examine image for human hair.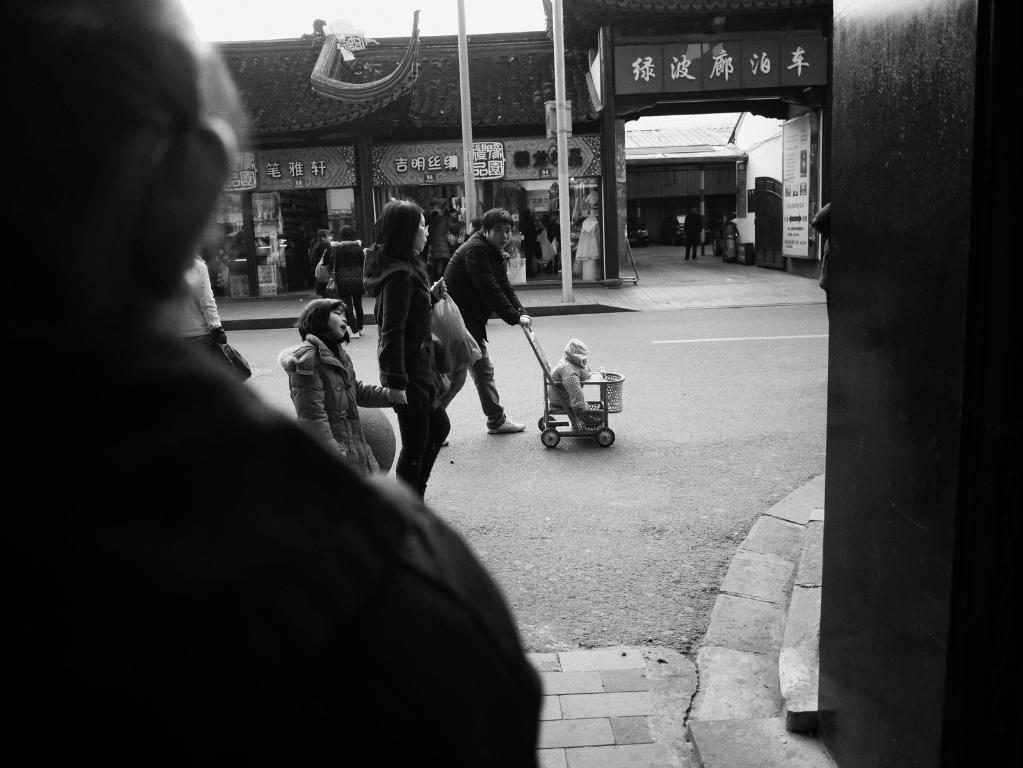
Examination result: box(431, 213, 442, 228).
